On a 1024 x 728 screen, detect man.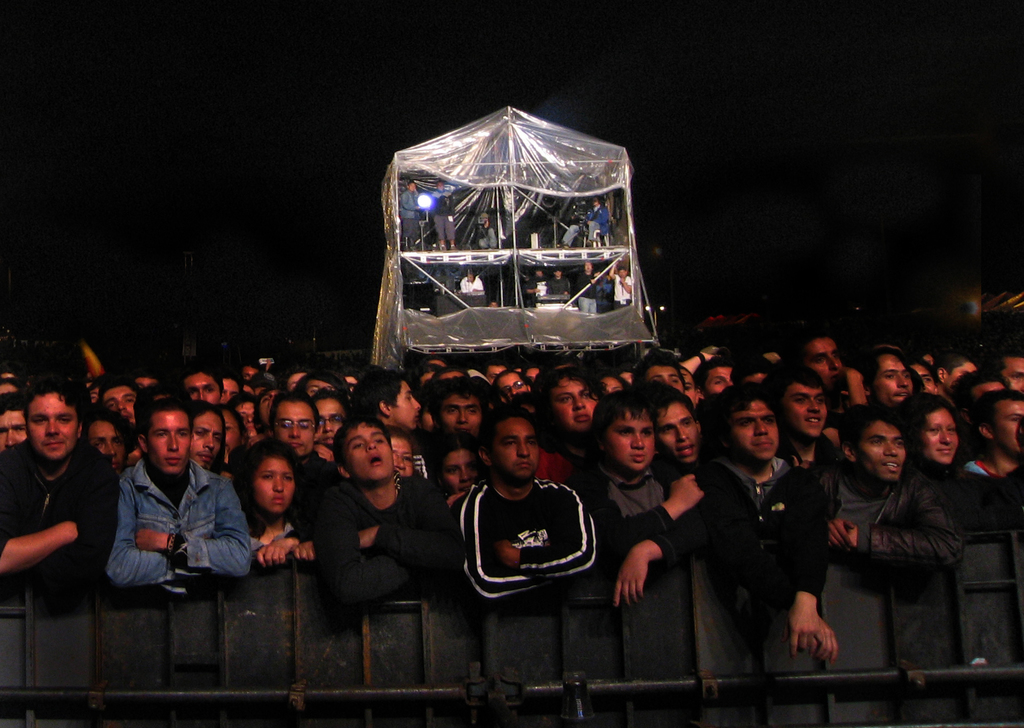
(108, 393, 246, 592).
